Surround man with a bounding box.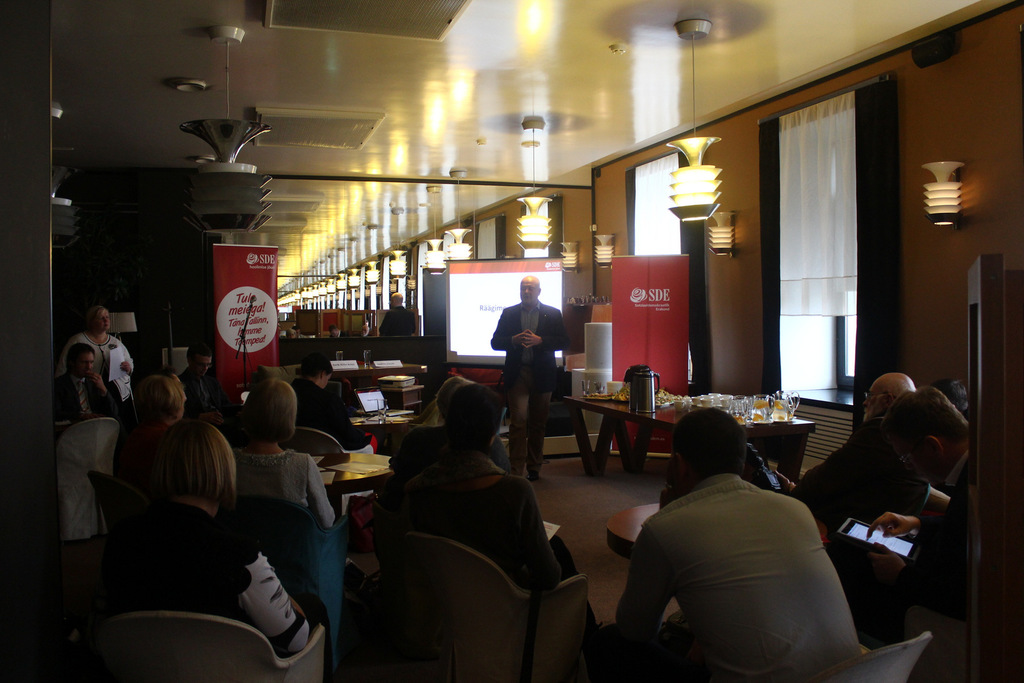
select_region(484, 275, 570, 485).
